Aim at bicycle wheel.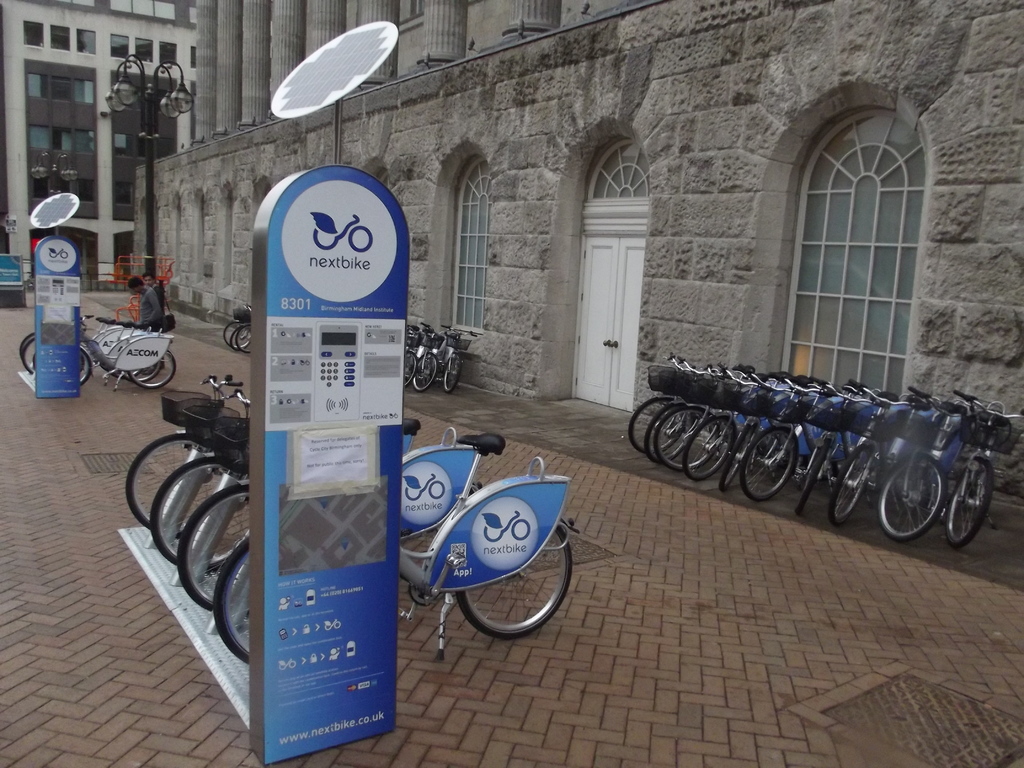
Aimed at bbox=[124, 437, 222, 540].
